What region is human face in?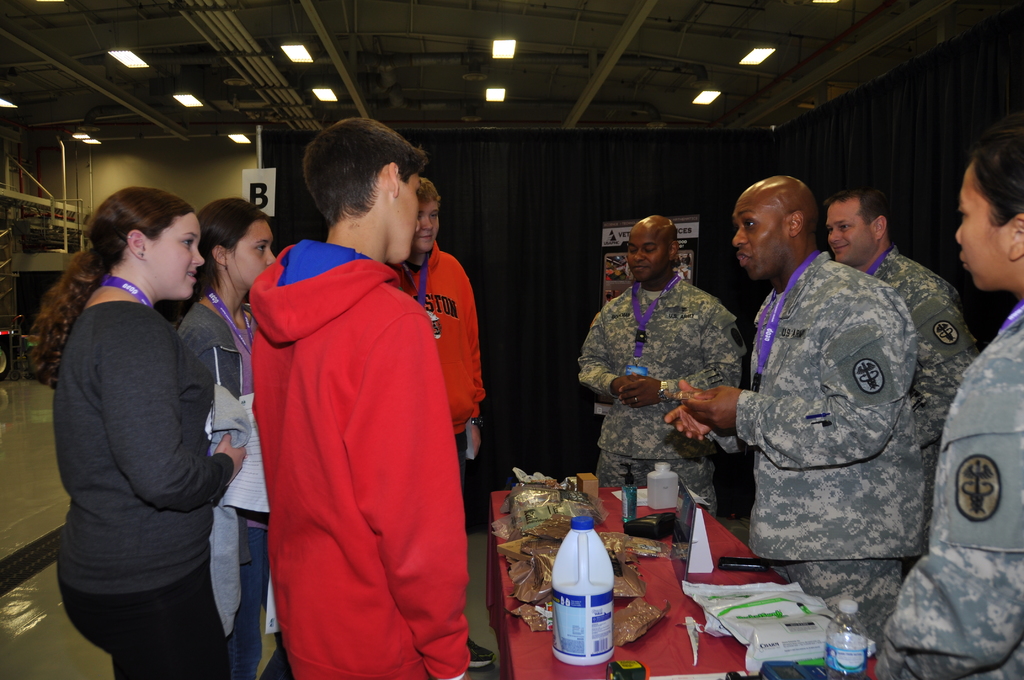
(x1=223, y1=223, x2=274, y2=285).
